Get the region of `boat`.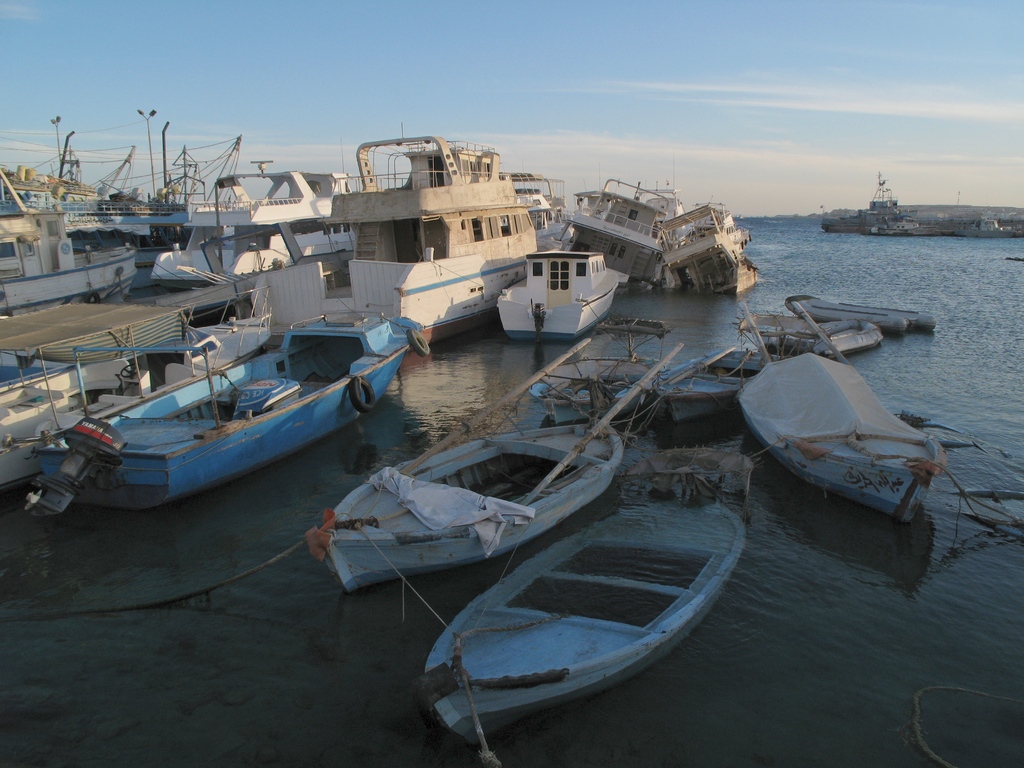
<box>0,171,141,314</box>.
